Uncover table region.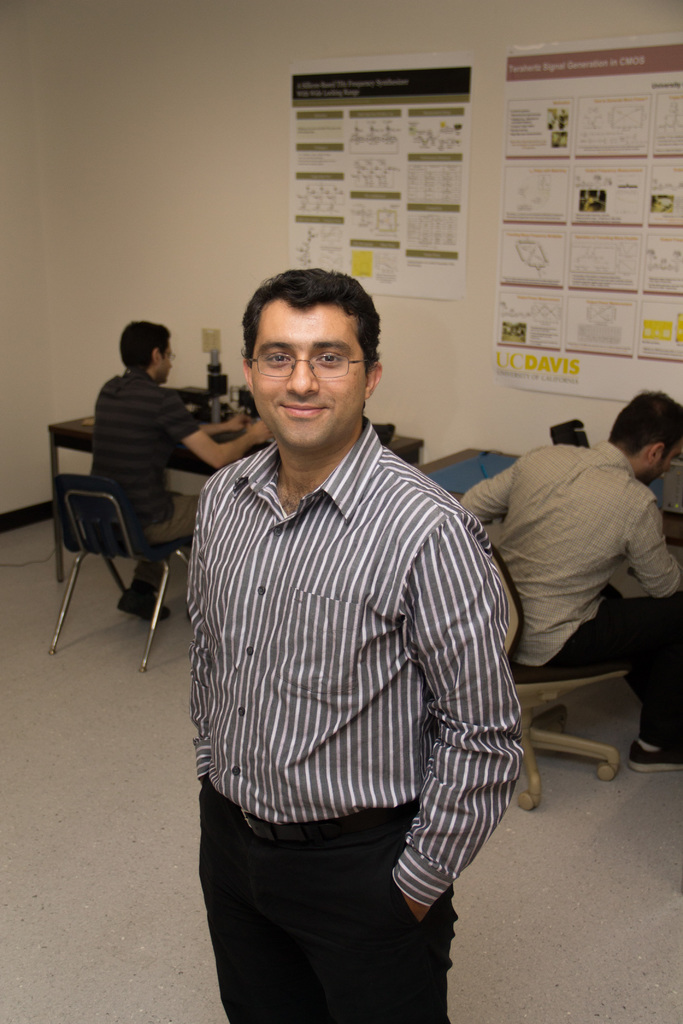
Uncovered: {"x1": 51, "y1": 411, "x2": 415, "y2": 575}.
